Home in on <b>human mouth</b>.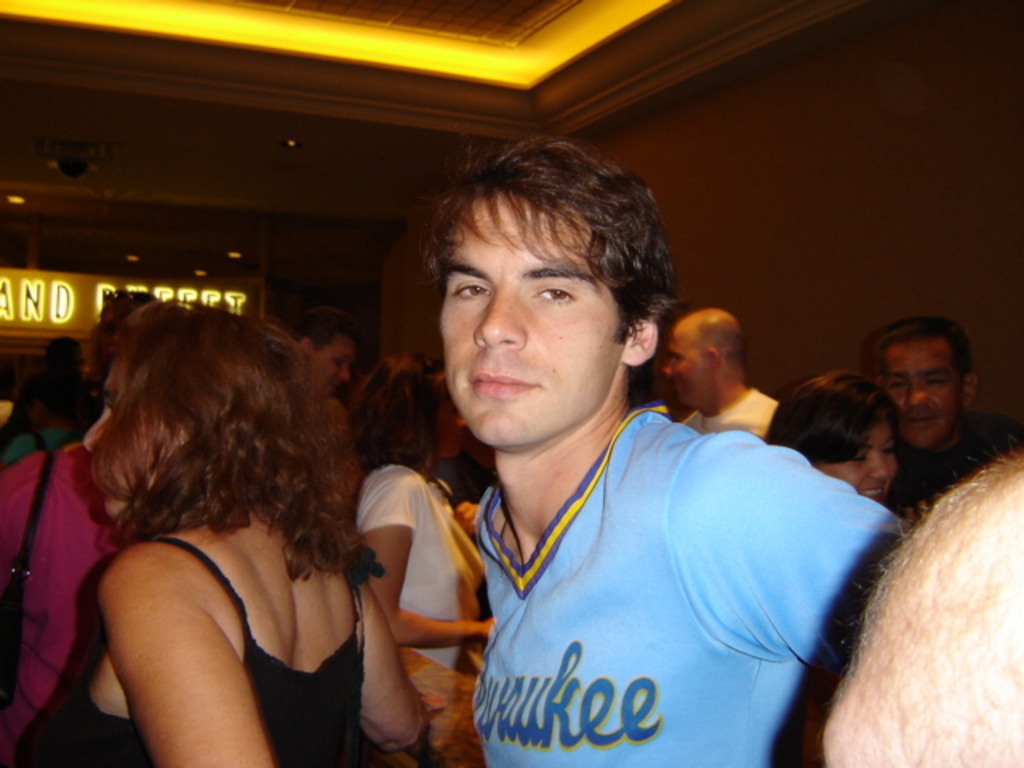
Homed in at (667,374,680,395).
